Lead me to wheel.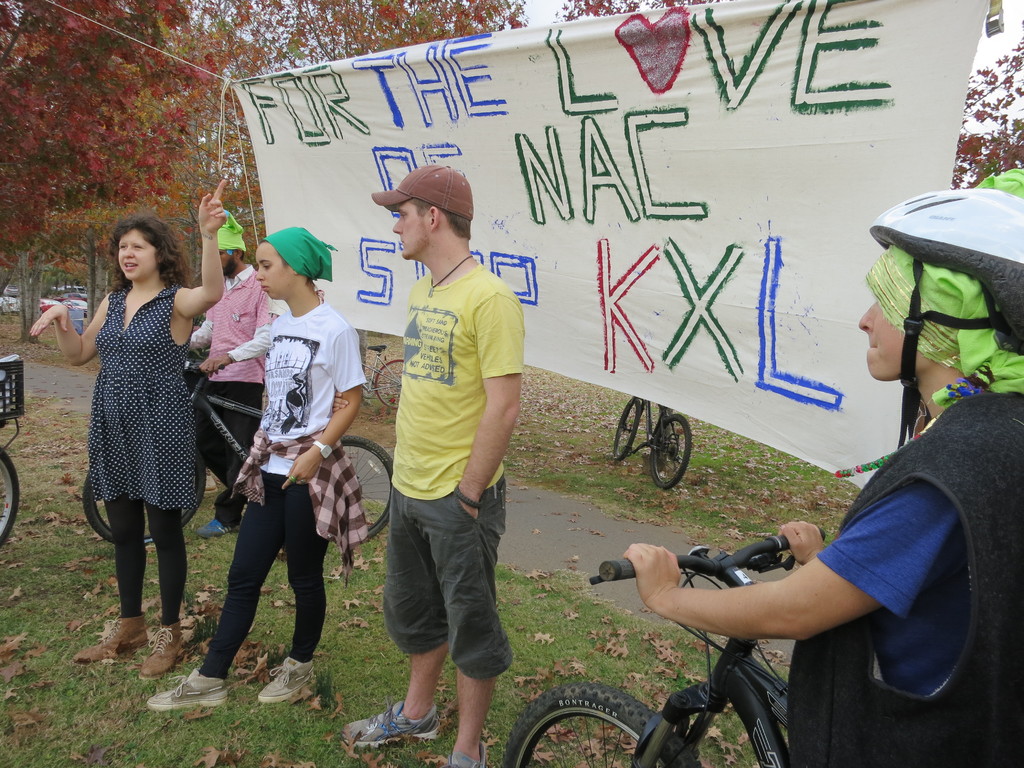
Lead to [x1=83, y1=447, x2=206, y2=547].
